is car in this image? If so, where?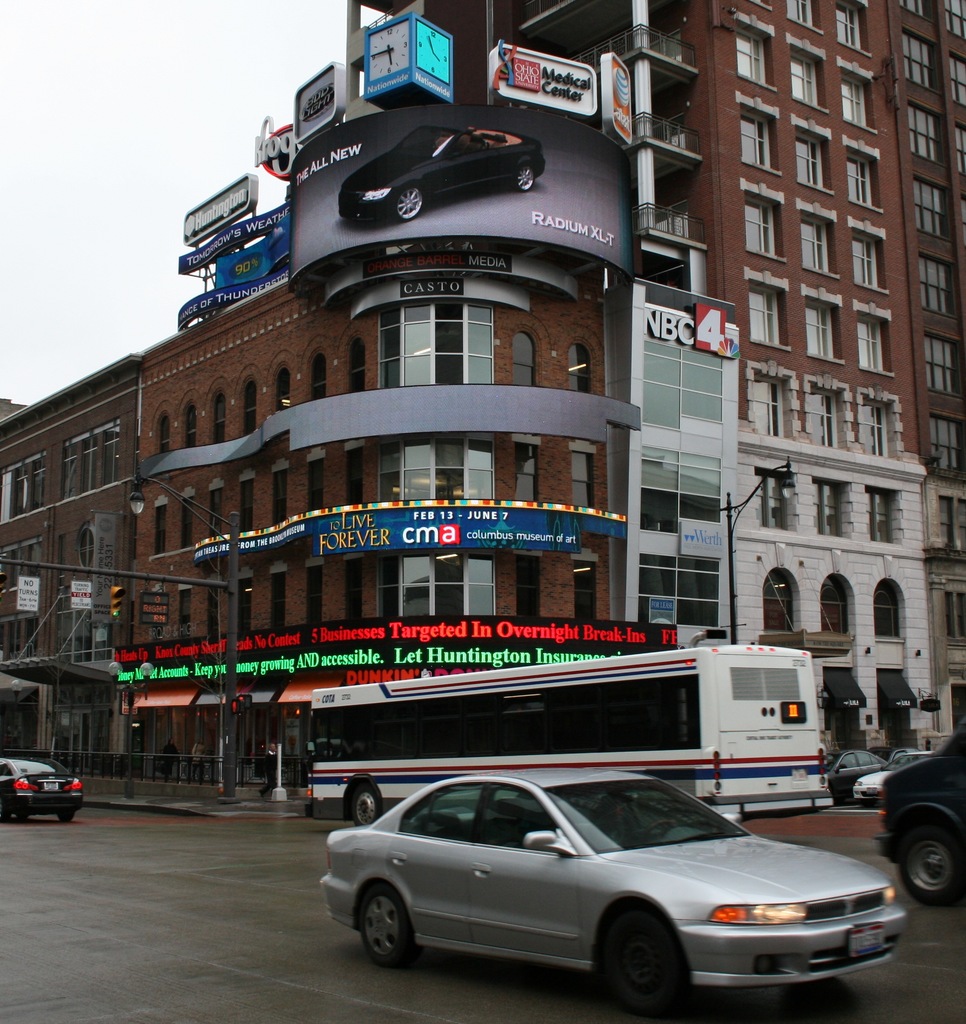
Yes, at 318, 770, 909, 1023.
